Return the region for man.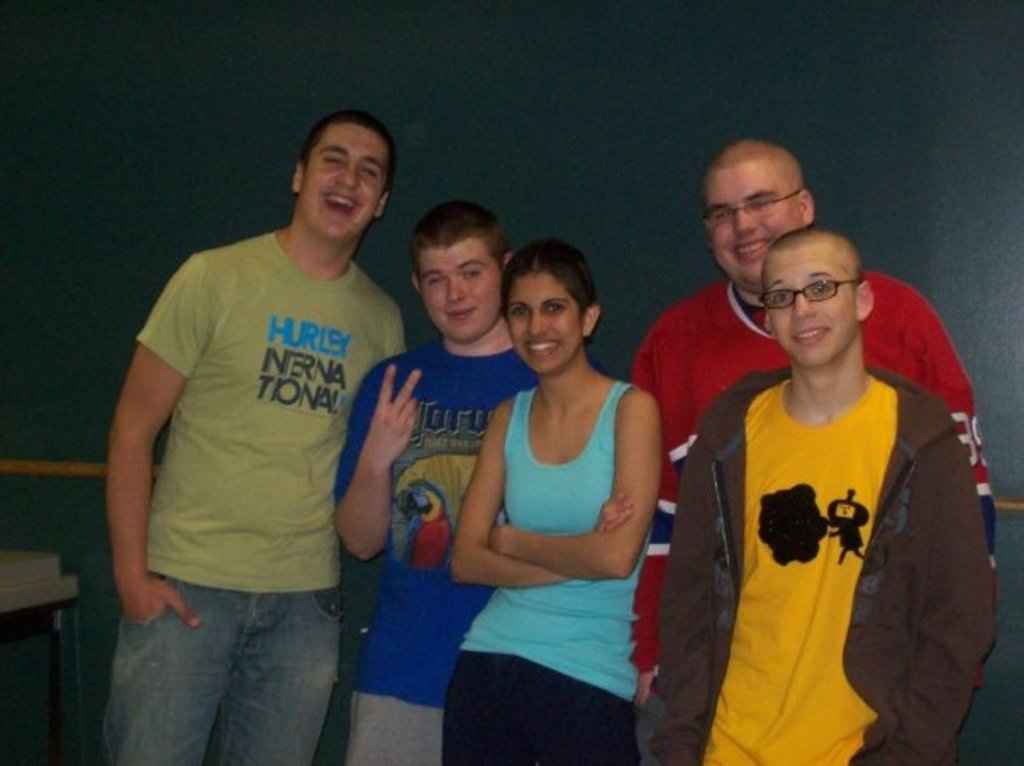
(left=100, top=105, right=415, bottom=764).
